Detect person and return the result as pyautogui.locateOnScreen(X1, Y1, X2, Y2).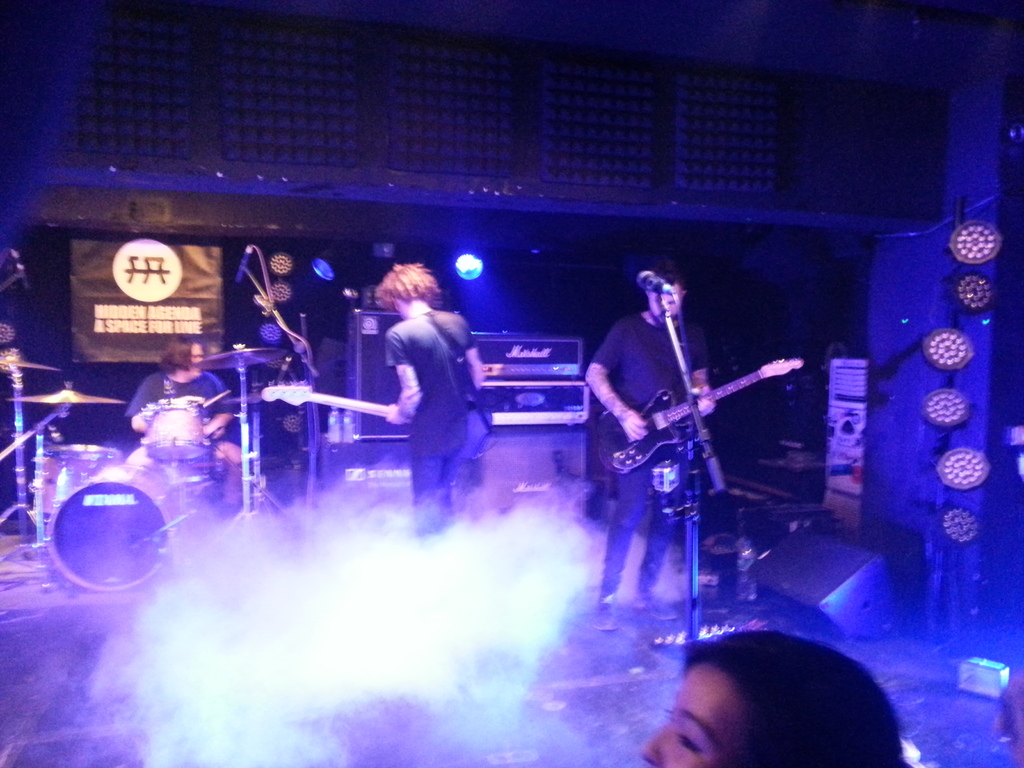
pyautogui.locateOnScreen(639, 632, 908, 767).
